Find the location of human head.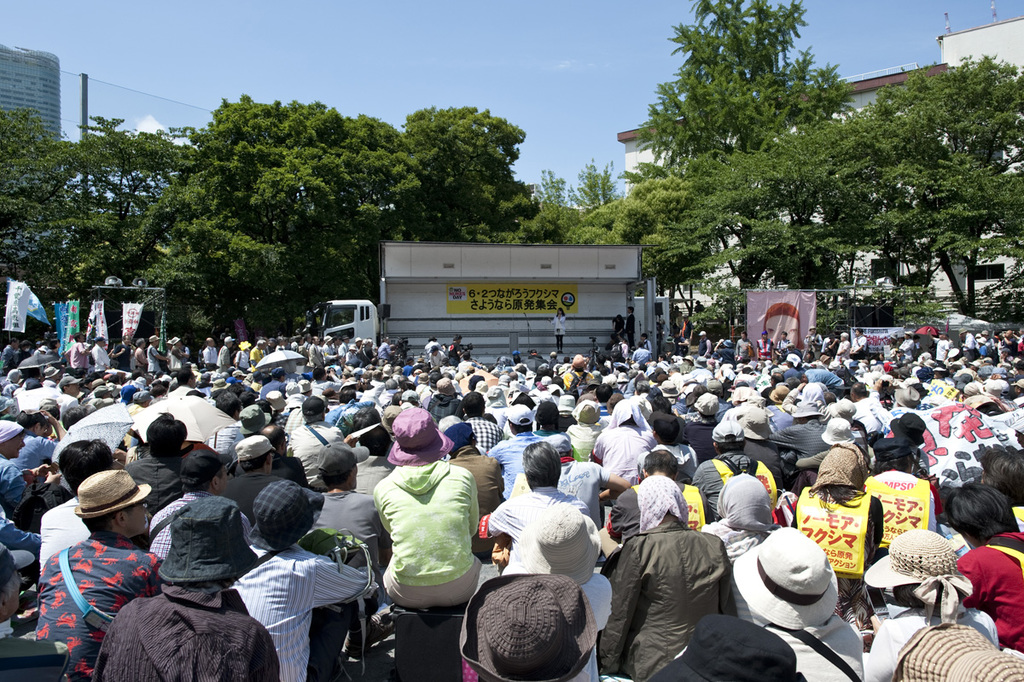
Location: pyautogui.locateOnScreen(129, 390, 152, 407).
